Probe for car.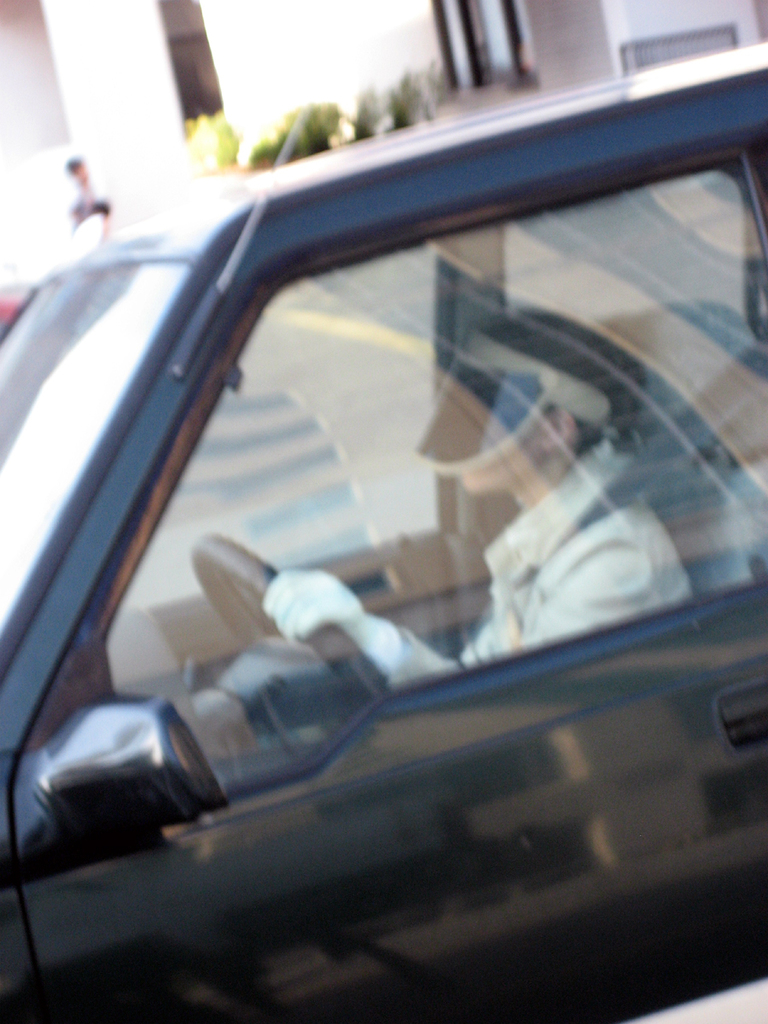
Probe result: bbox(0, 41, 767, 1023).
